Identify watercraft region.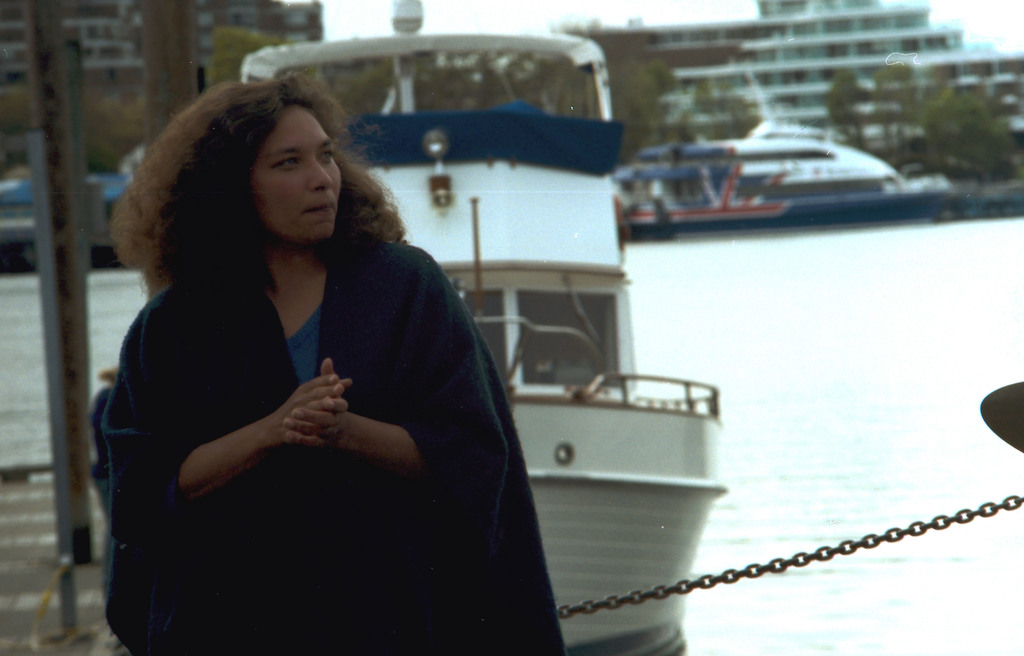
Region: Rect(0, 168, 142, 273).
